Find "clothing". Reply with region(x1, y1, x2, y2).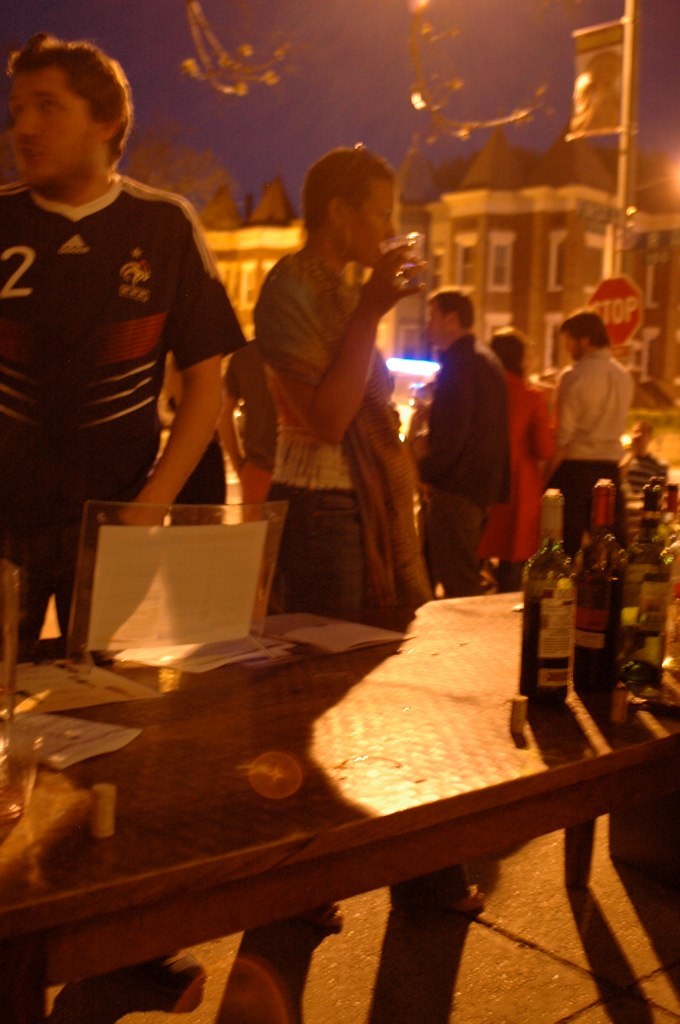
region(12, 161, 250, 654).
